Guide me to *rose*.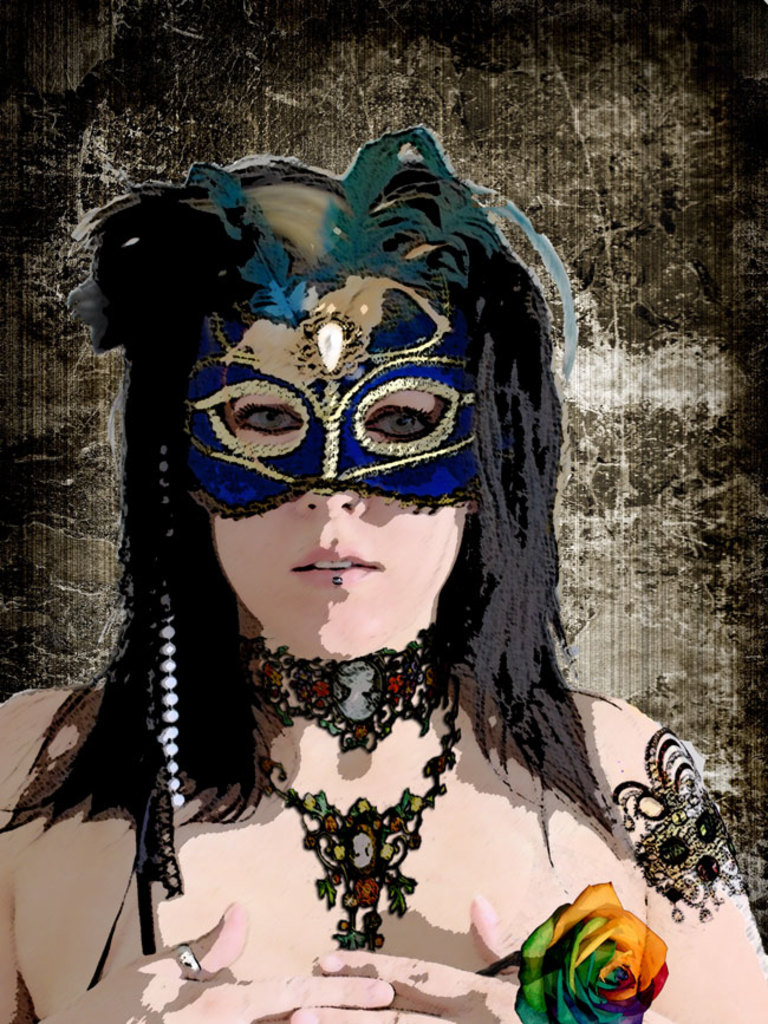
Guidance: box=[509, 882, 672, 1023].
